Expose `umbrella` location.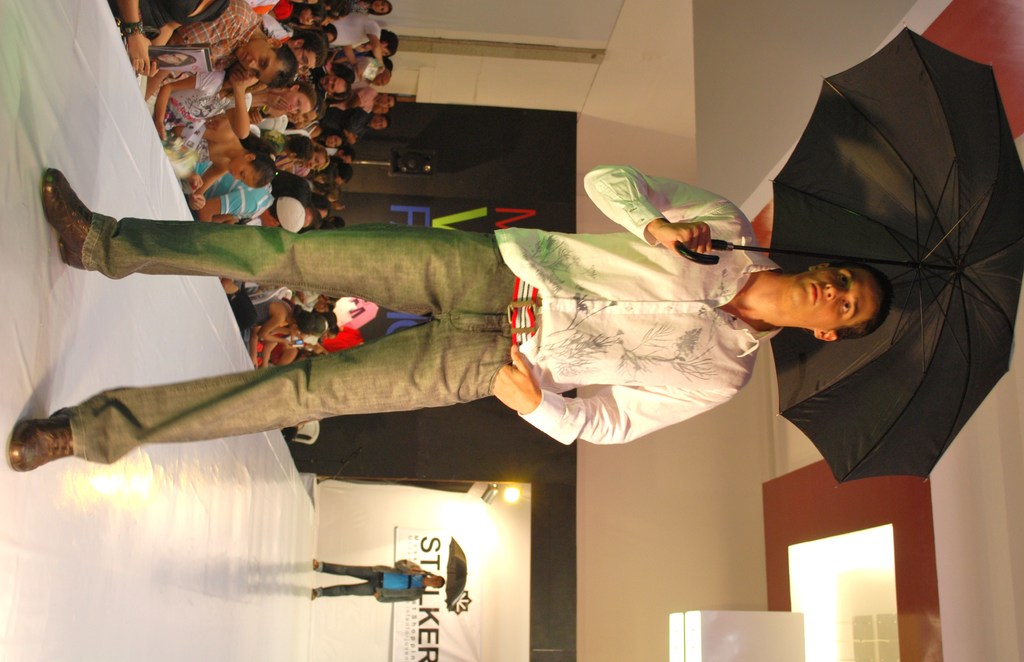
Exposed at Rect(672, 26, 1021, 492).
